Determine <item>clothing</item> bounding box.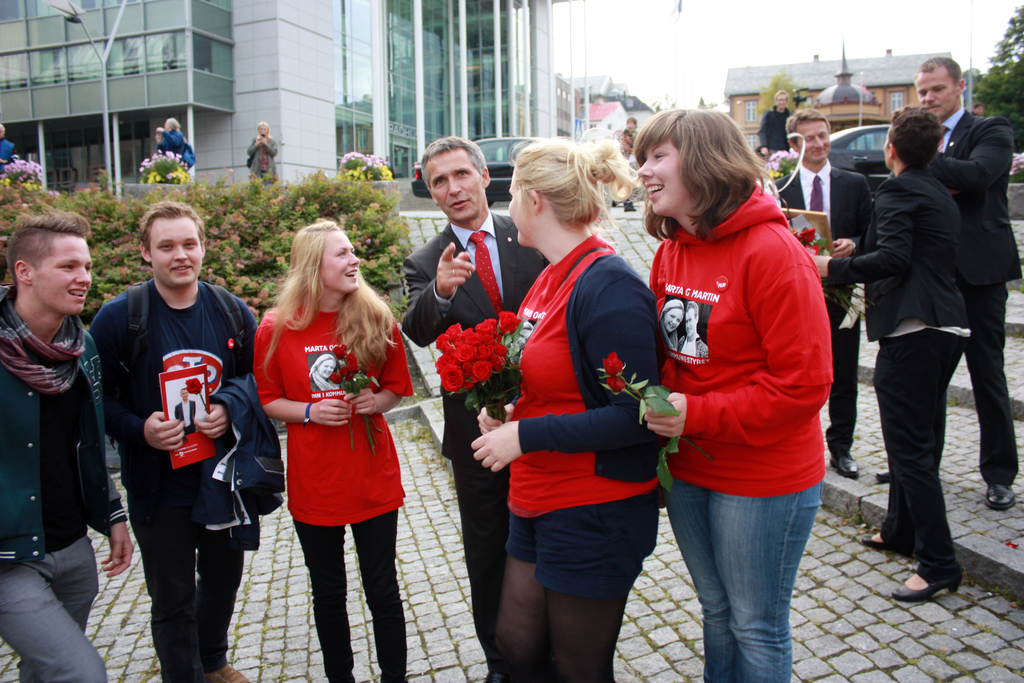
Determined: l=87, t=280, r=256, b=682.
